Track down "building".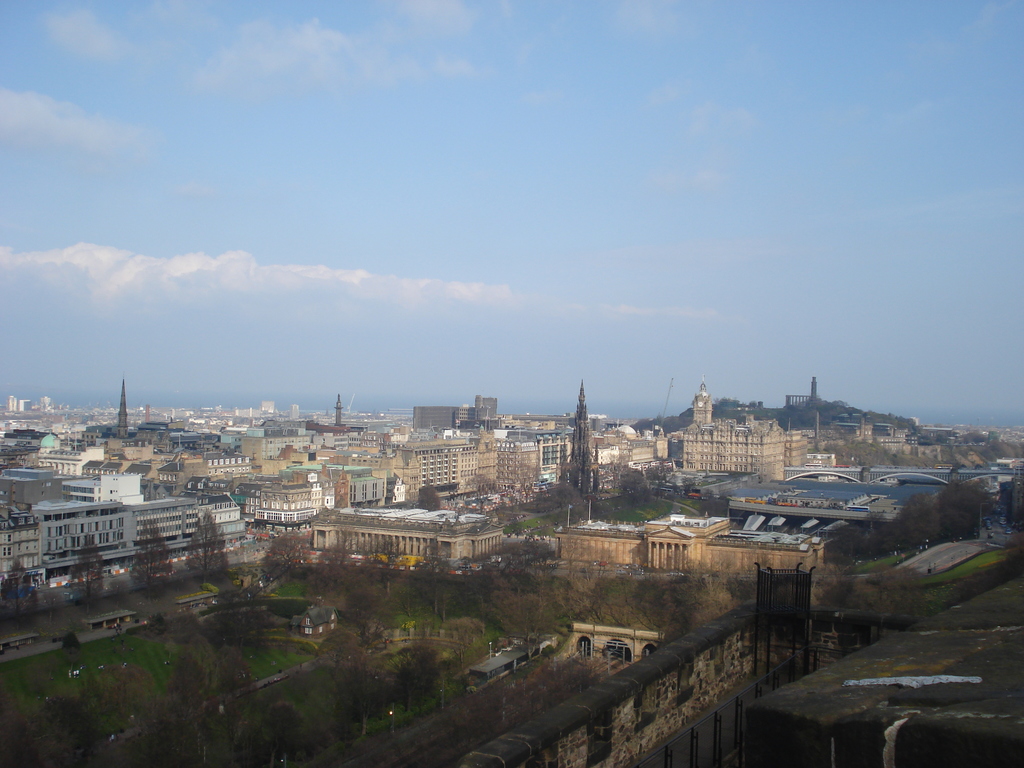
Tracked to region(0, 499, 47, 595).
